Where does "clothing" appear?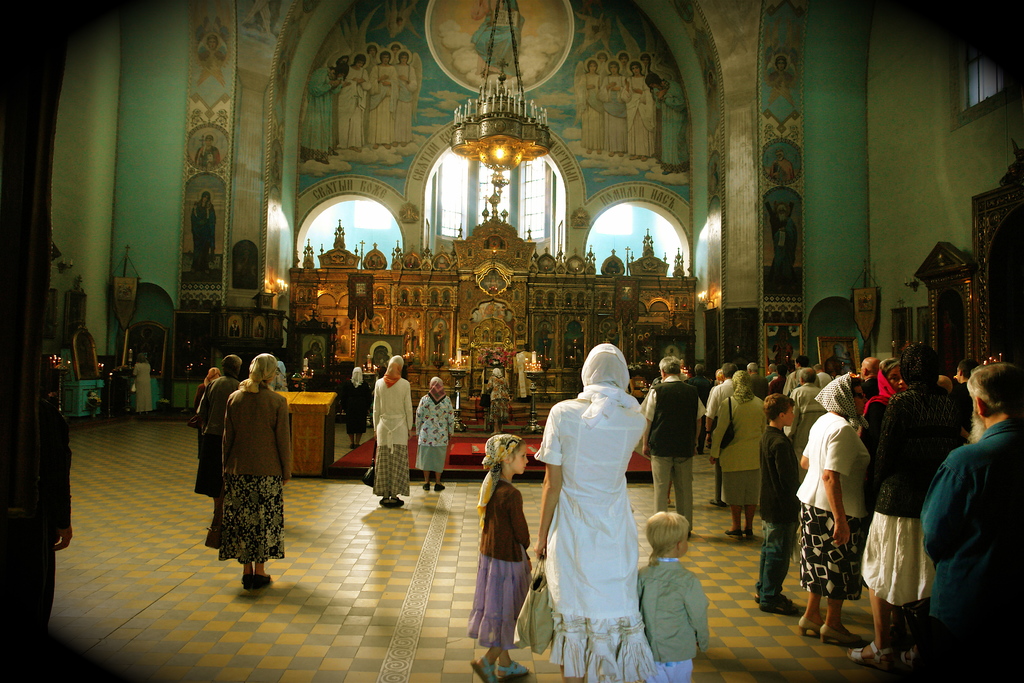
Appears at <region>518, 349, 537, 398</region>.
